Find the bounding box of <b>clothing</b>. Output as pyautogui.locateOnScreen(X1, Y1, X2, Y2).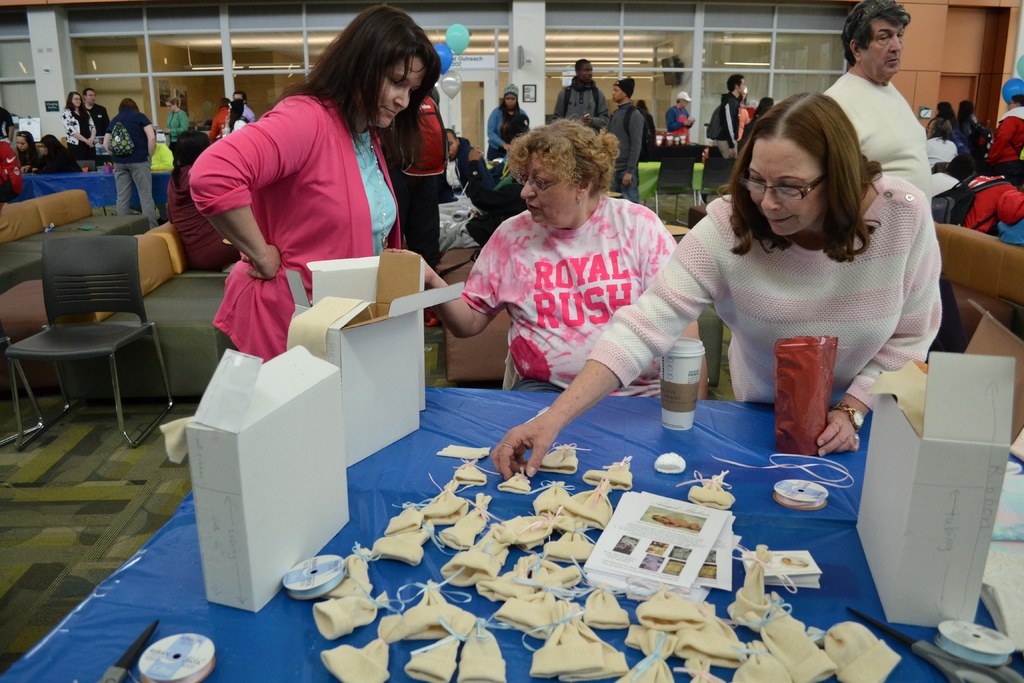
pyautogui.locateOnScreen(186, 95, 404, 366).
